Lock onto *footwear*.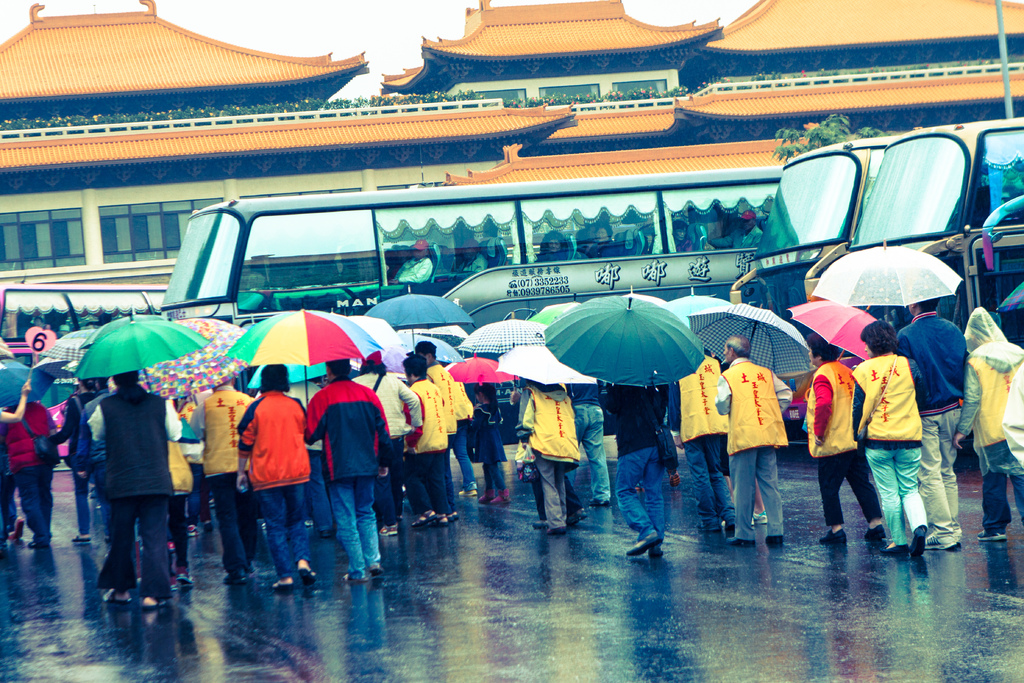
Locked: 925,527,956,550.
